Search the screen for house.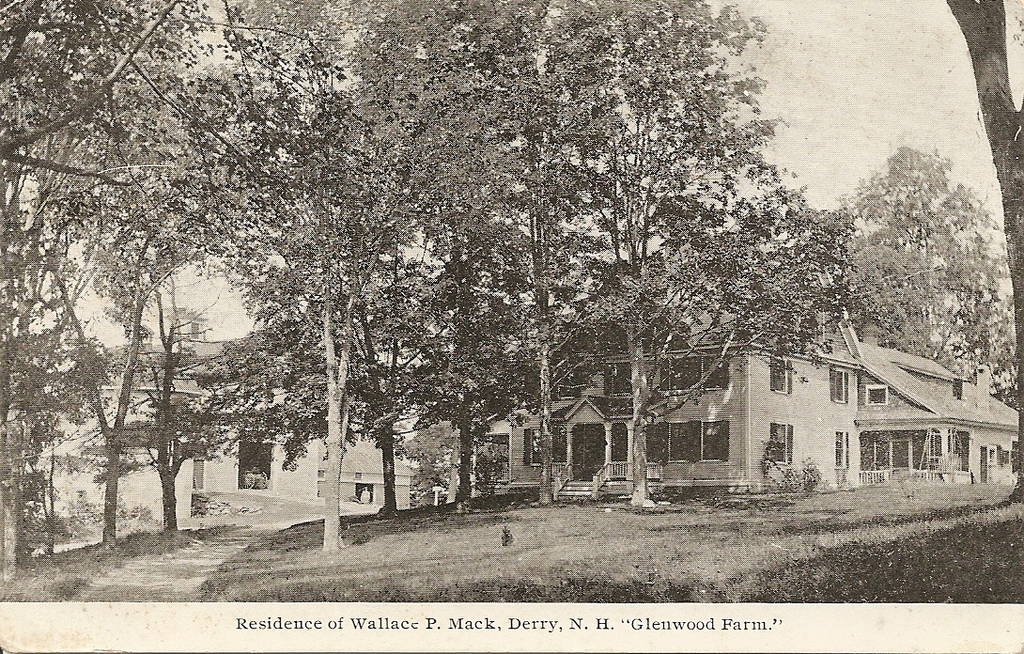
Found at [left=469, top=266, right=862, bottom=502].
